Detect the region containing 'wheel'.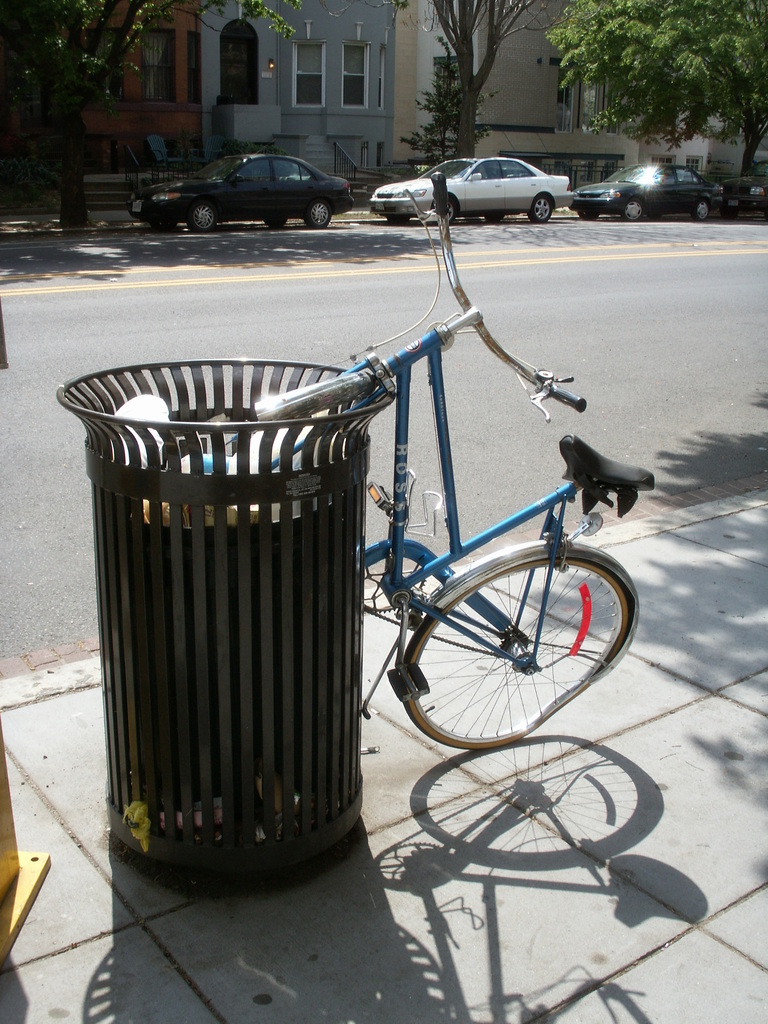
(left=529, top=195, right=552, bottom=223).
